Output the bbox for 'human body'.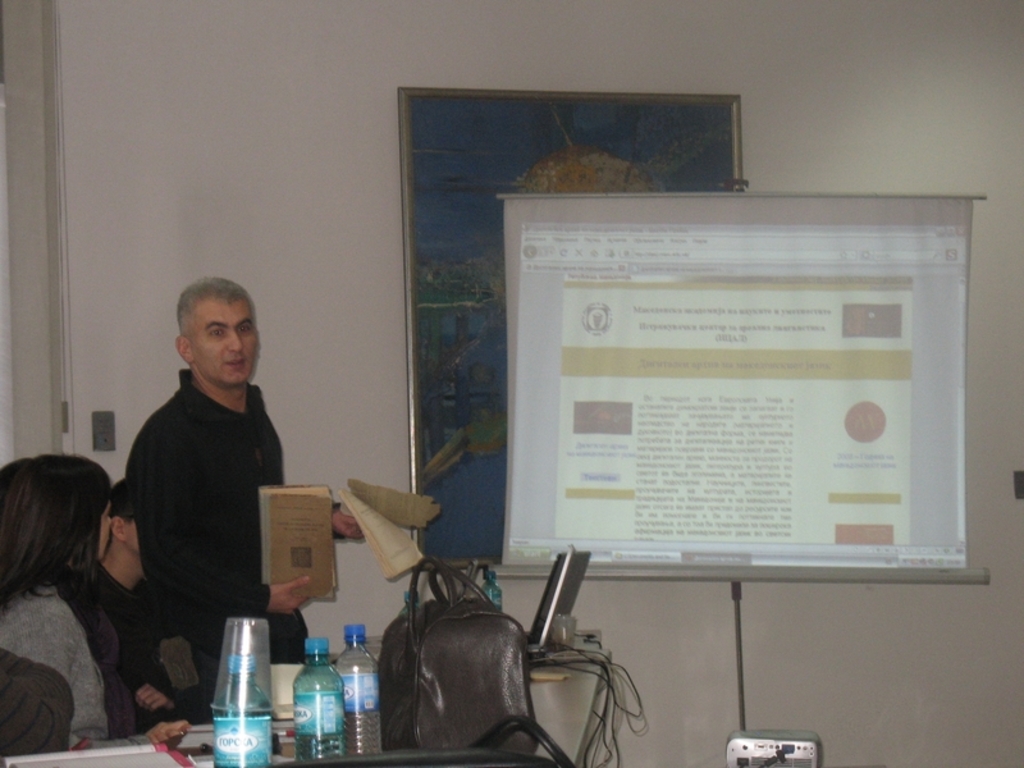
[125,371,365,713].
